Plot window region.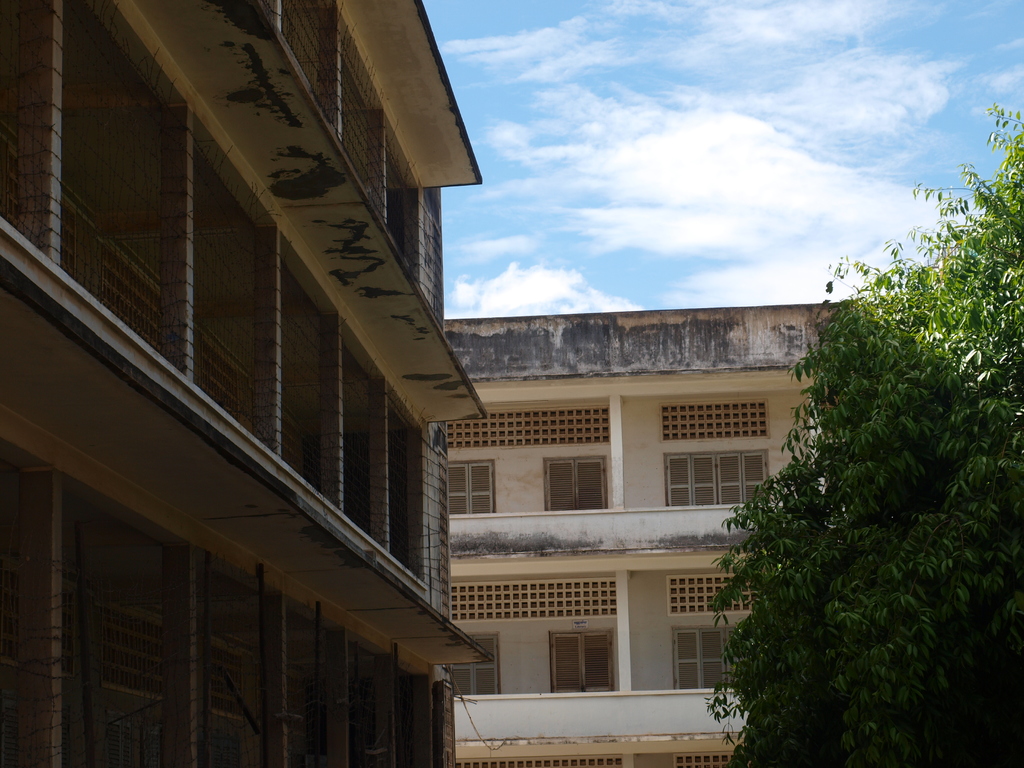
Plotted at BBox(451, 636, 499, 696).
